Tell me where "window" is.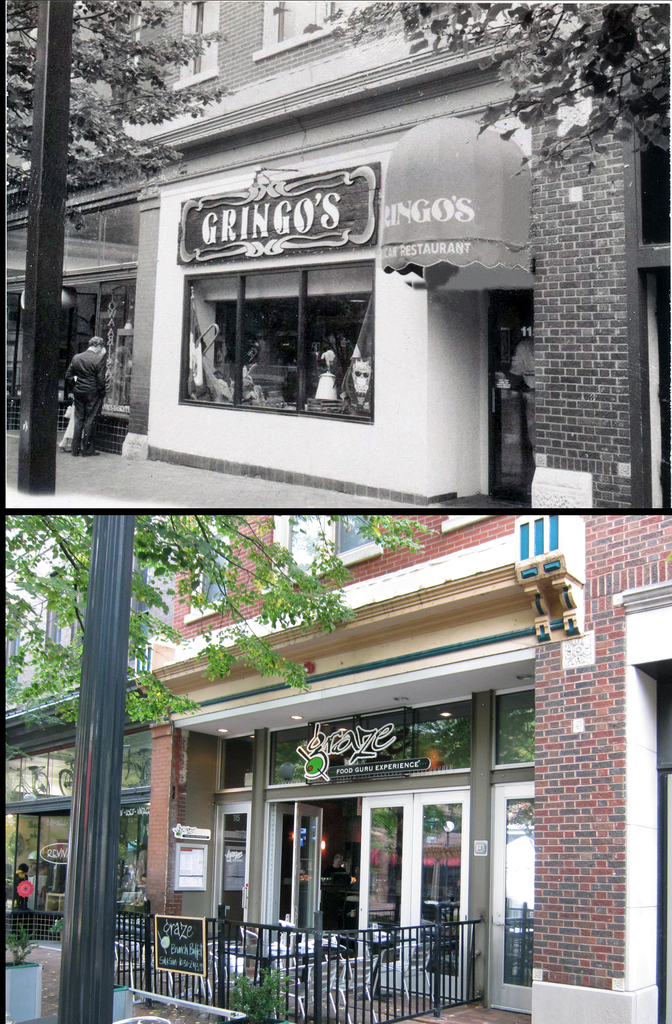
"window" is at <bbox>64, 199, 141, 265</bbox>.
